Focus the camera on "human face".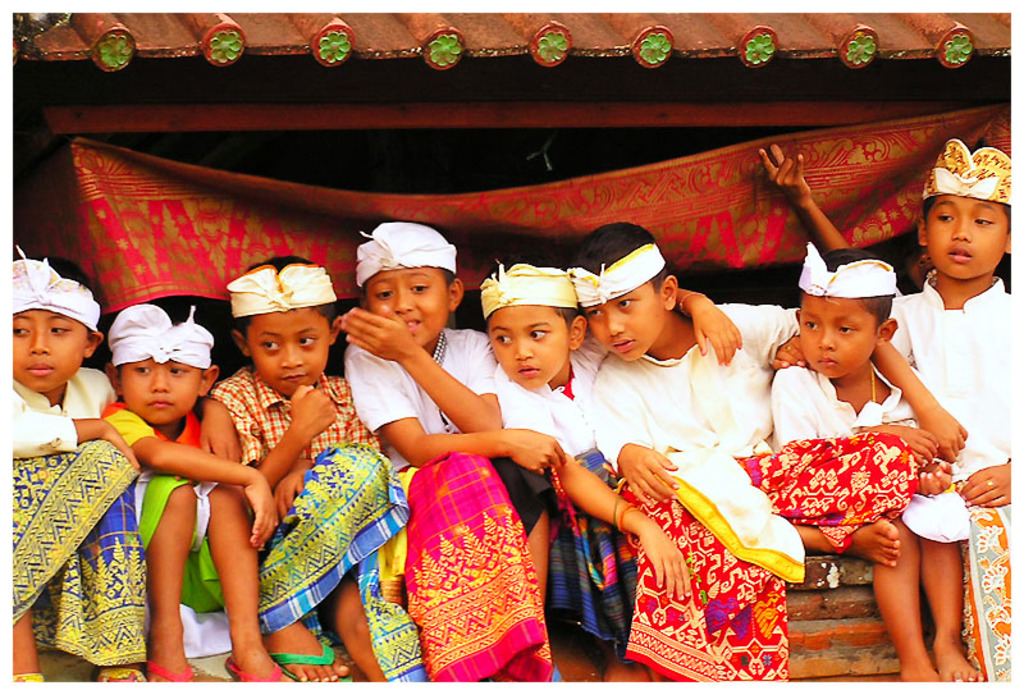
Focus region: 922, 198, 1007, 276.
